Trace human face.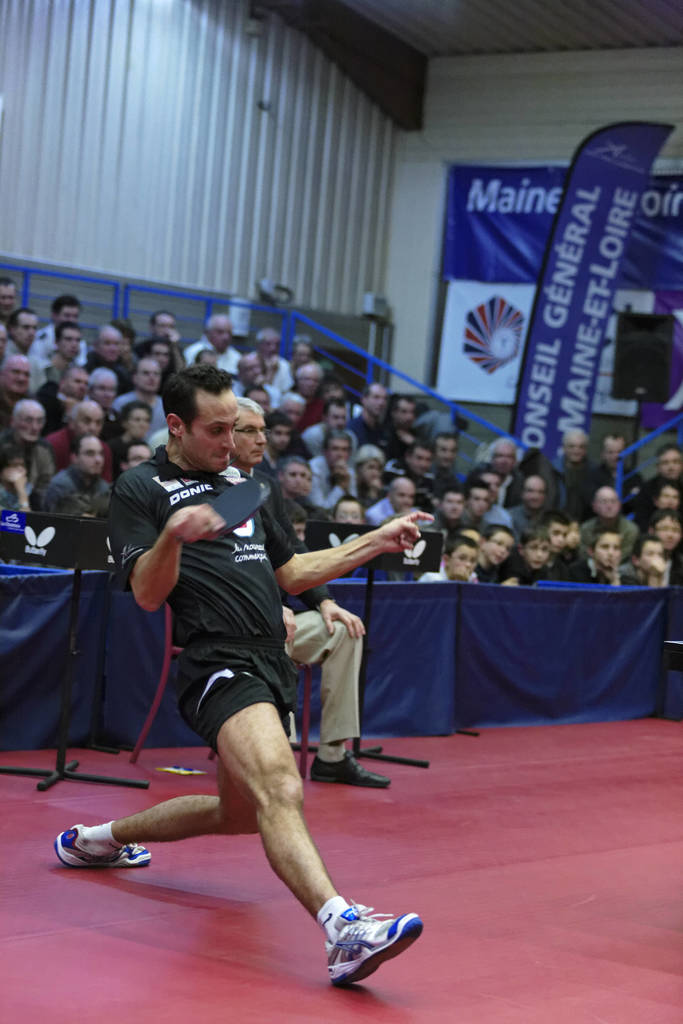
Traced to <box>229,407,272,461</box>.
